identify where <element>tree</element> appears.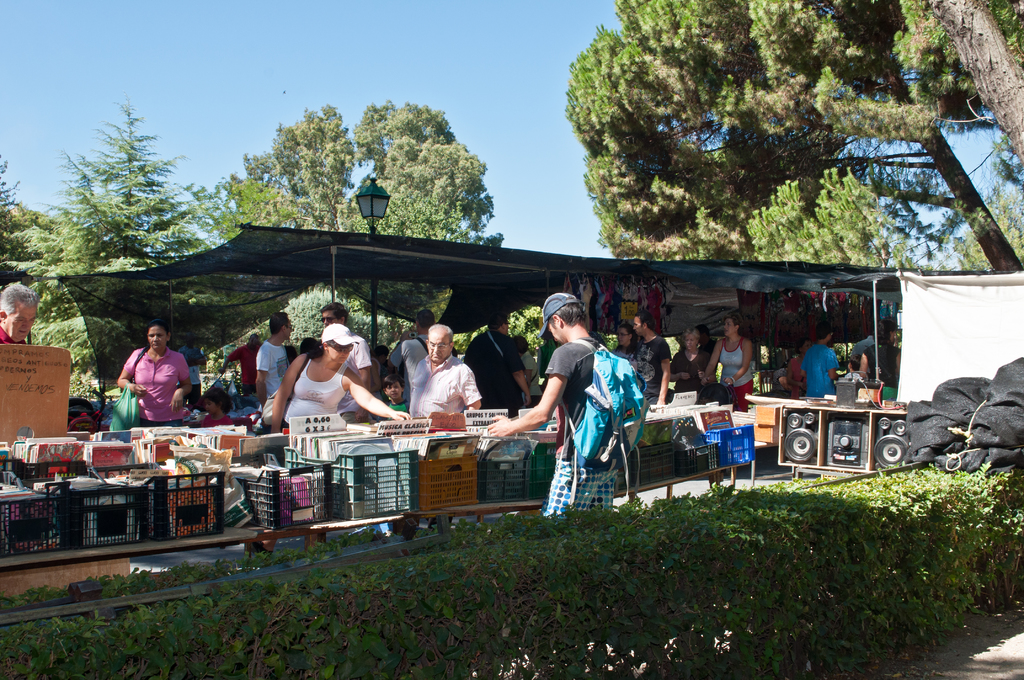
Appears at [left=8, top=97, right=215, bottom=384].
